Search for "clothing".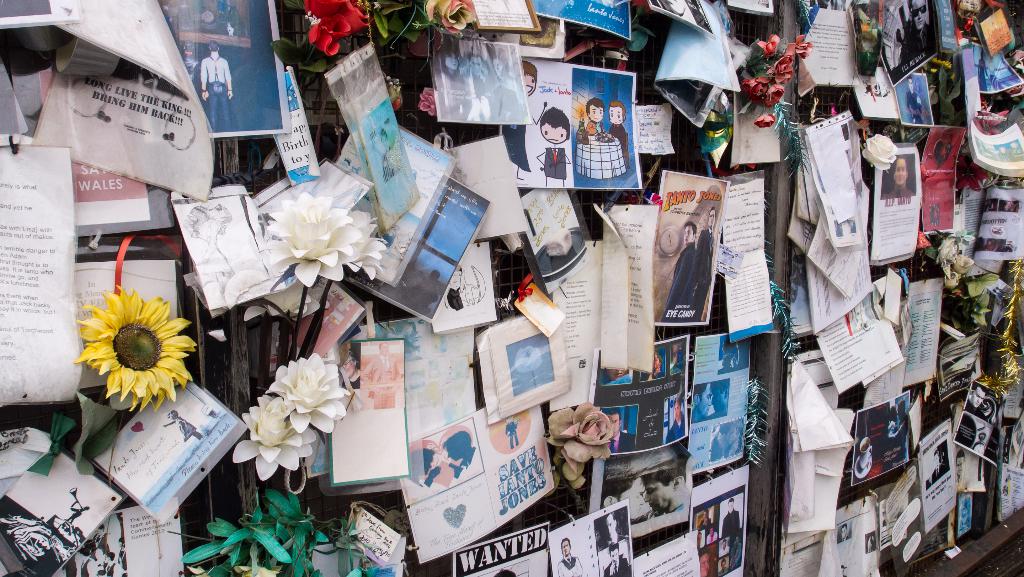
Found at BBox(730, 541, 740, 572).
